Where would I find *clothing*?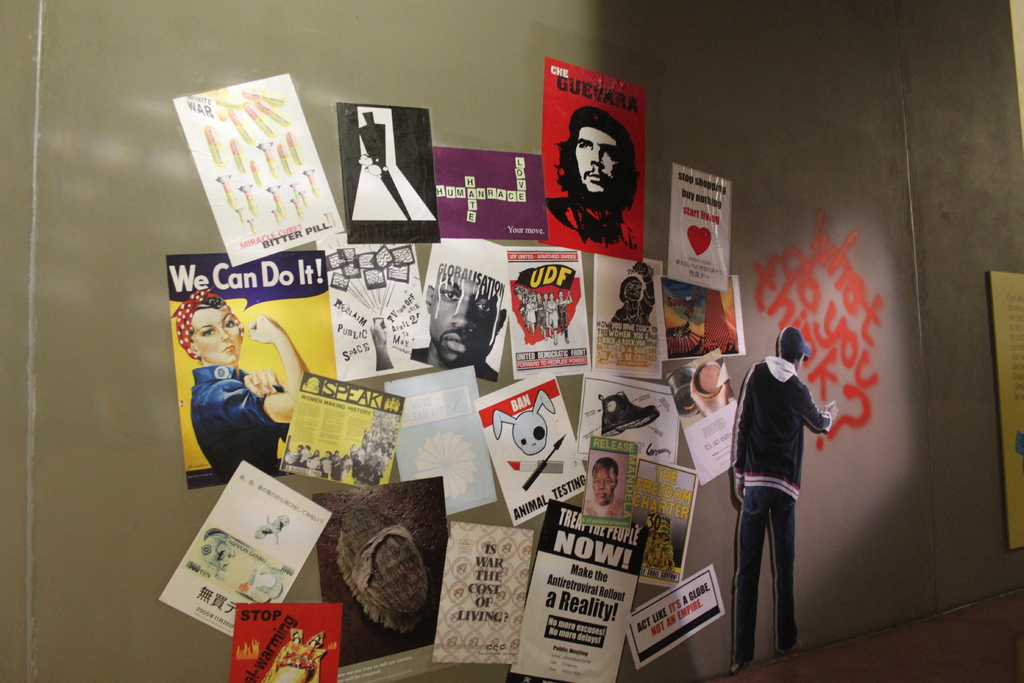
At left=186, top=364, right=287, bottom=473.
